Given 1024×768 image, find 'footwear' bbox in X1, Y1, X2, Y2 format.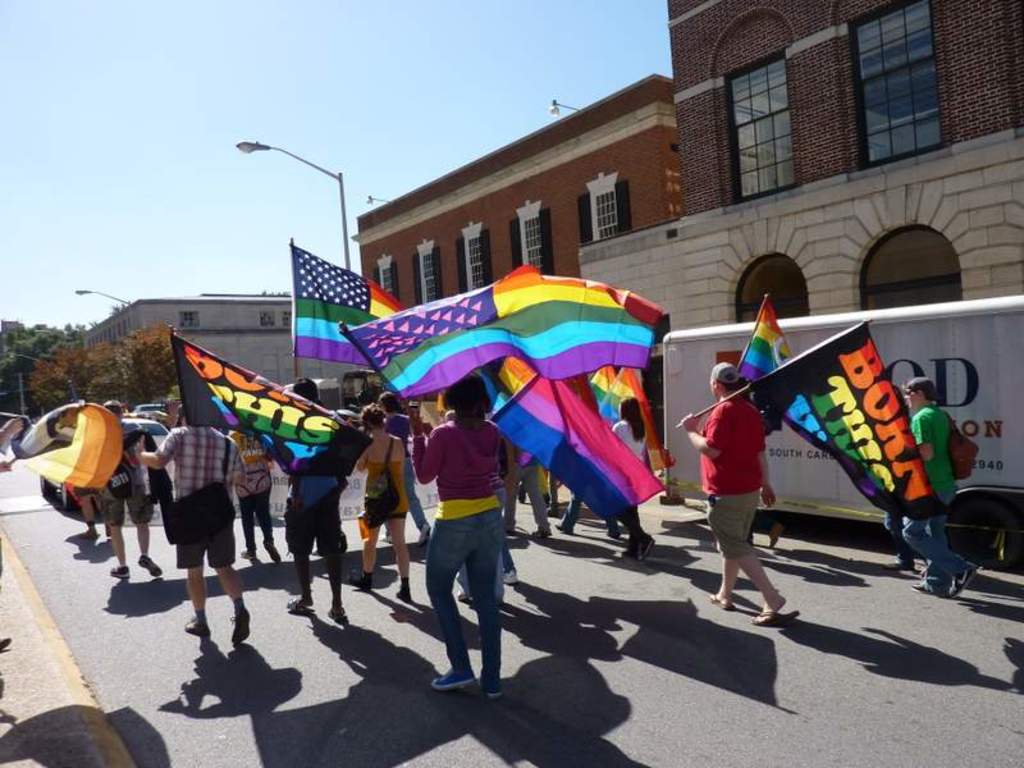
183, 616, 211, 637.
